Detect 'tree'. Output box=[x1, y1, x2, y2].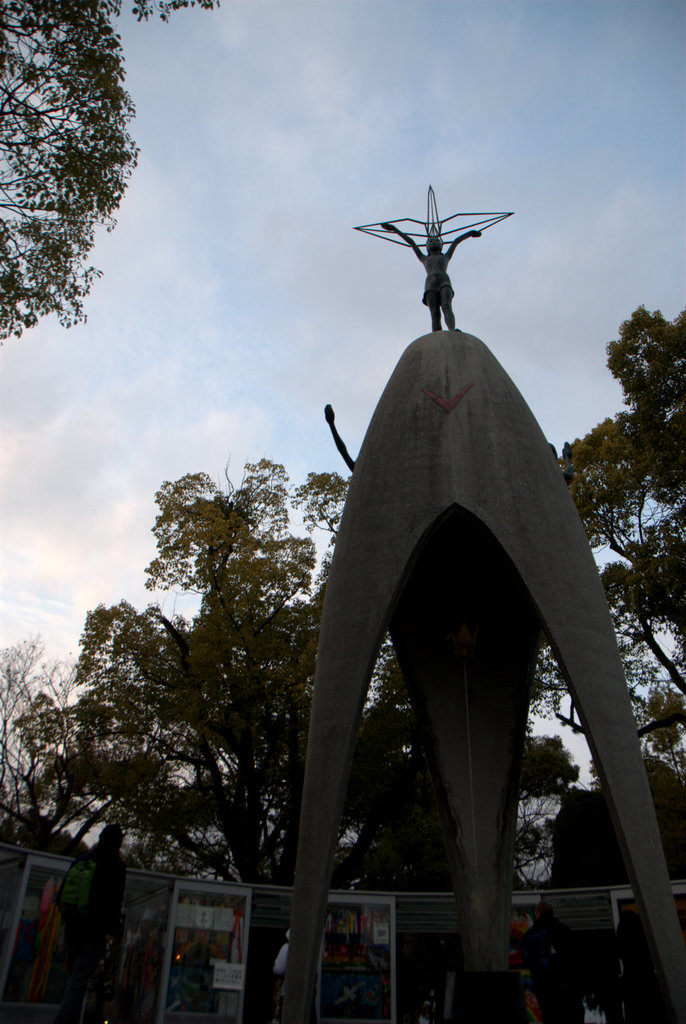
box=[0, 0, 224, 346].
